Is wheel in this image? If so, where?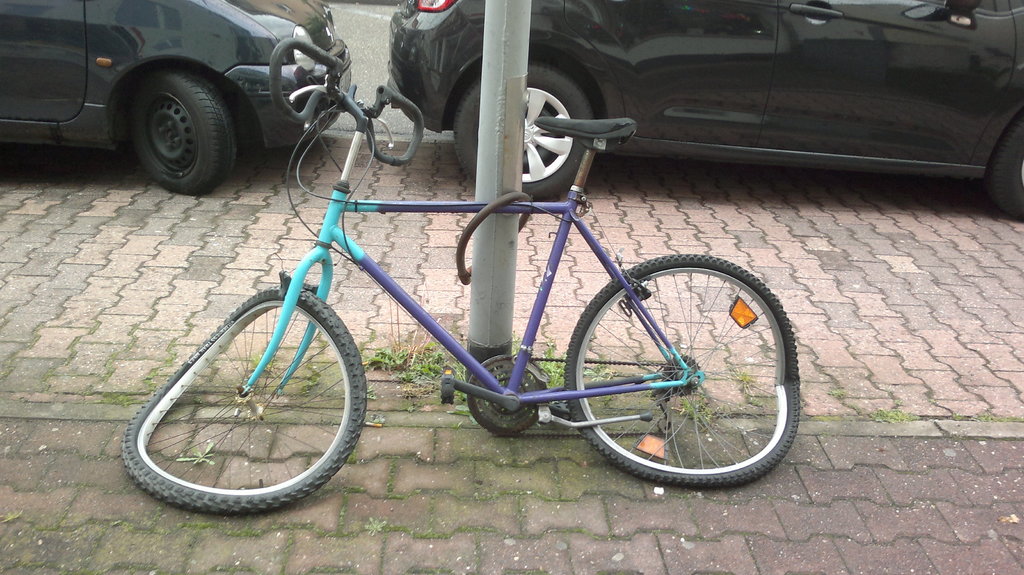
Yes, at l=454, t=61, r=593, b=199.
